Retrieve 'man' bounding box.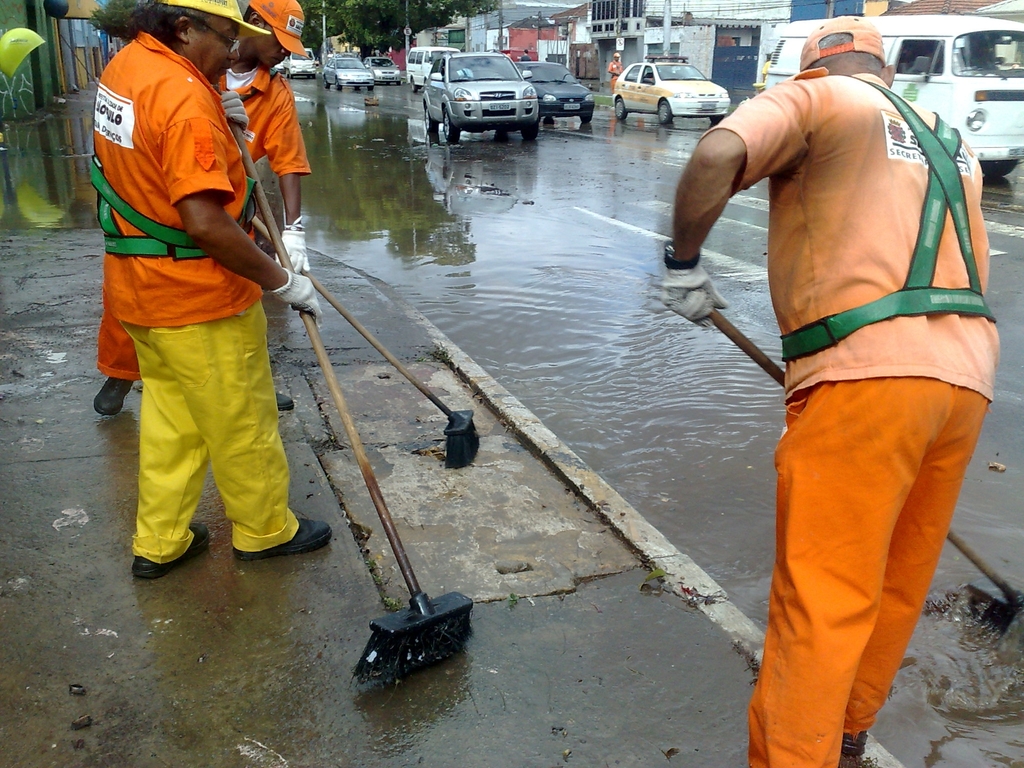
Bounding box: l=657, t=0, r=1018, b=767.
